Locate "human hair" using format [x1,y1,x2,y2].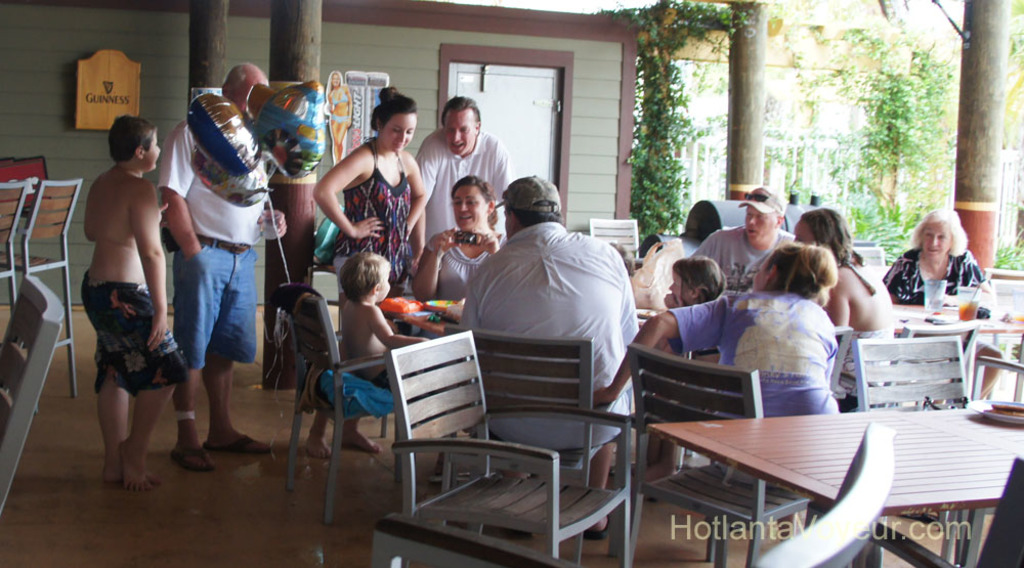
[339,255,389,303].
